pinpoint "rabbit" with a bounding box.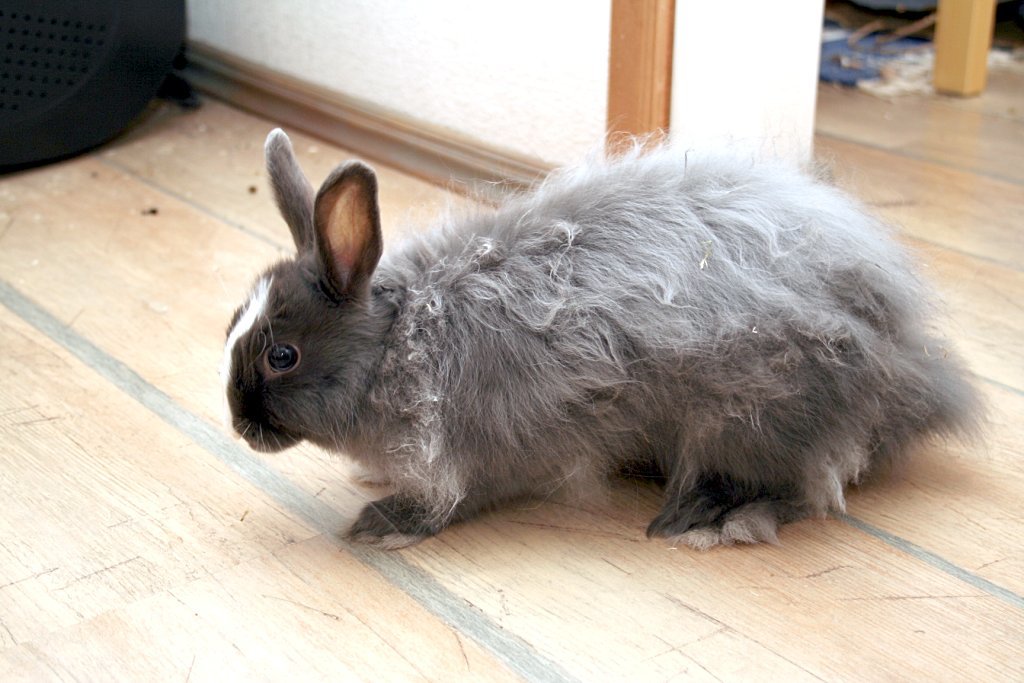
BBox(220, 126, 1006, 546).
